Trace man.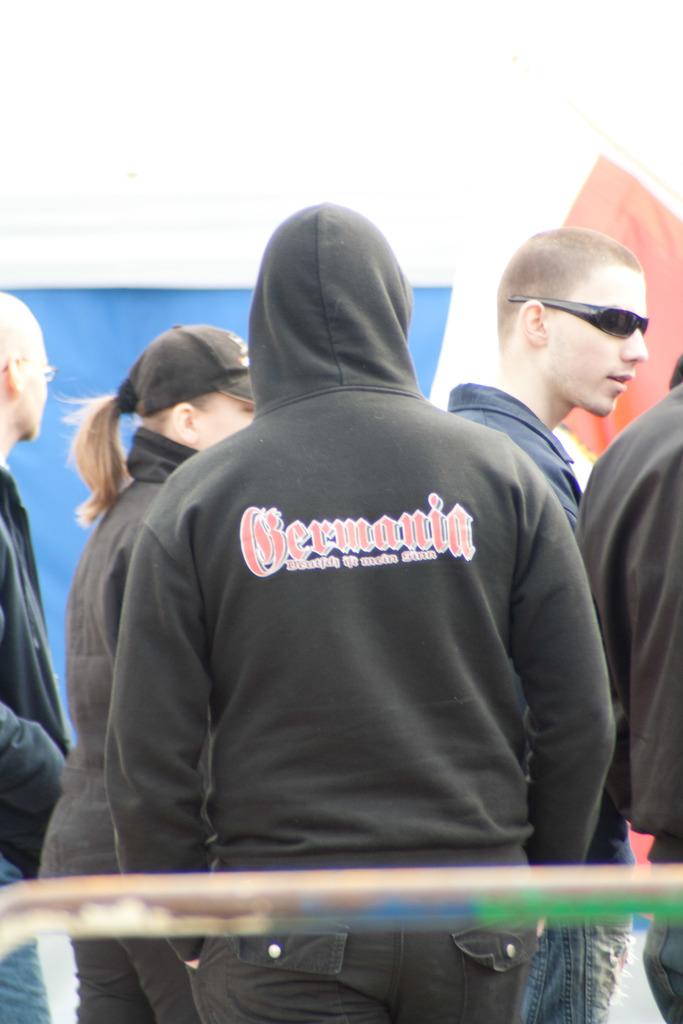
Traced to (left=0, top=285, right=74, bottom=1023).
